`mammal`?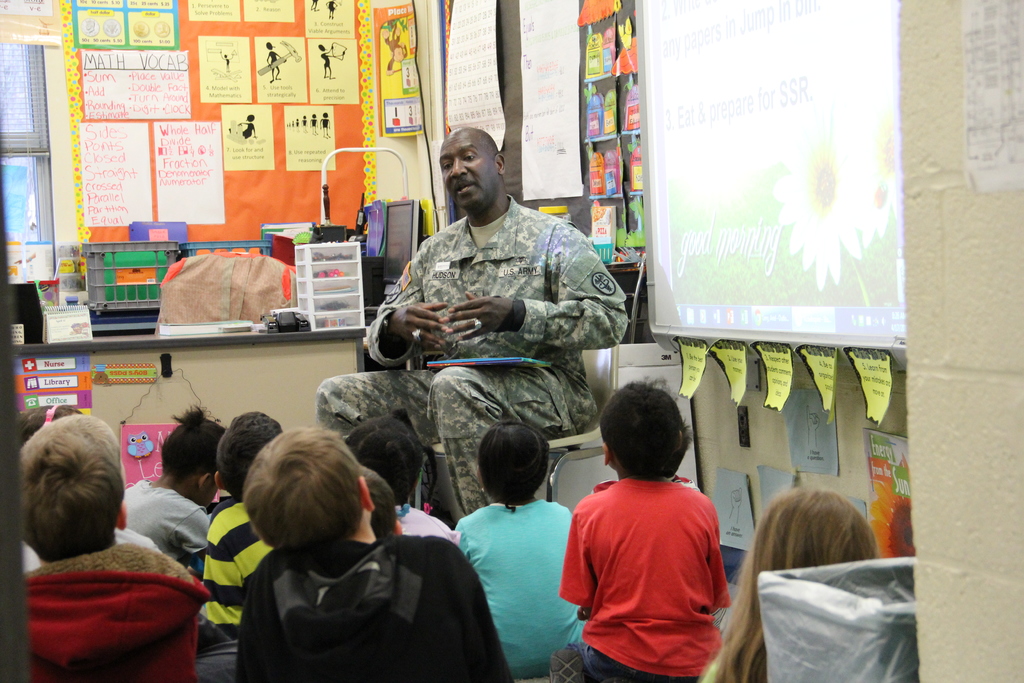
bbox(544, 400, 760, 682)
